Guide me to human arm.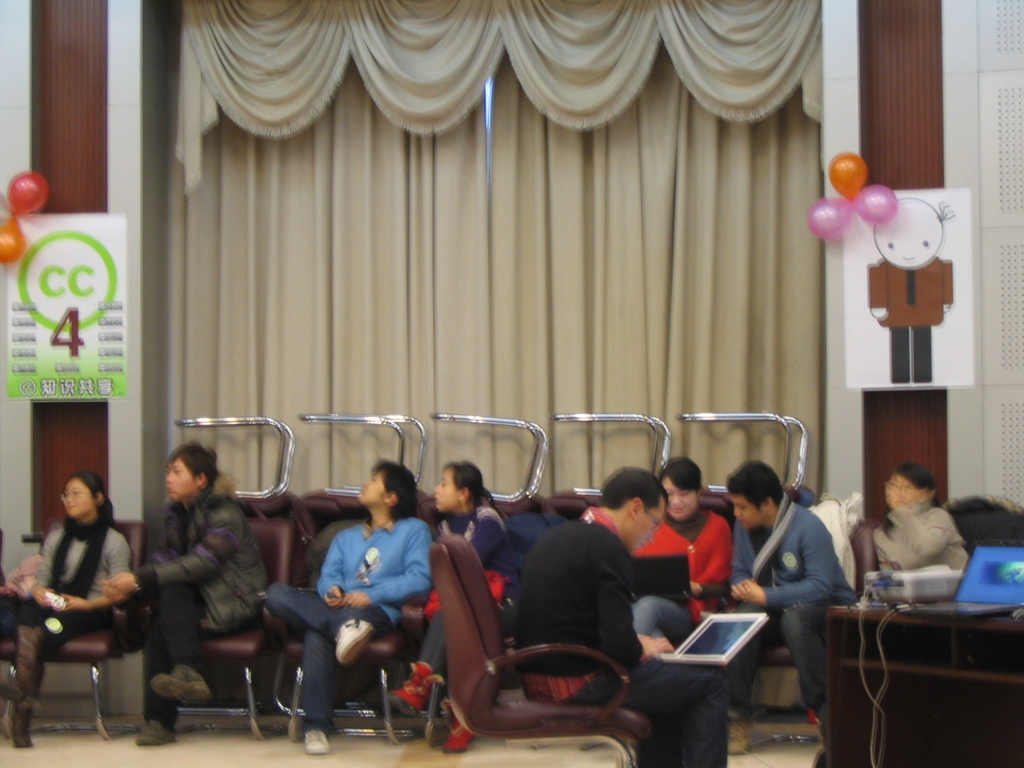
Guidance: <bbox>595, 545, 677, 661</bbox>.
